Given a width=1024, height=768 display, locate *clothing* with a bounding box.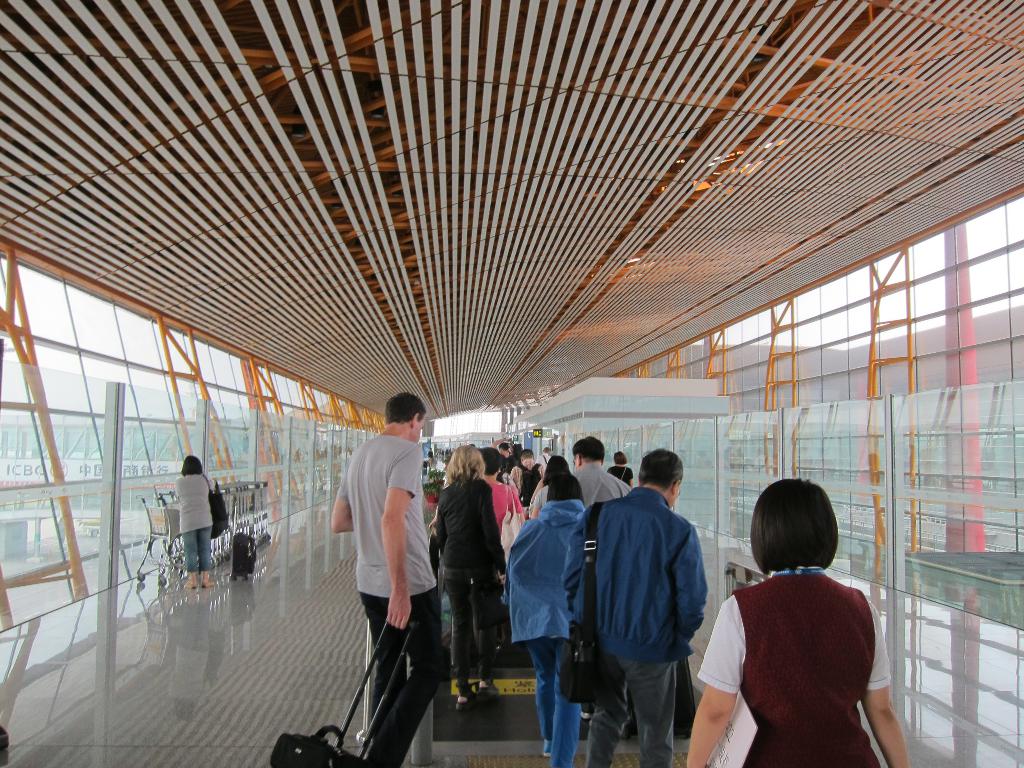
Located: 339:435:444:767.
